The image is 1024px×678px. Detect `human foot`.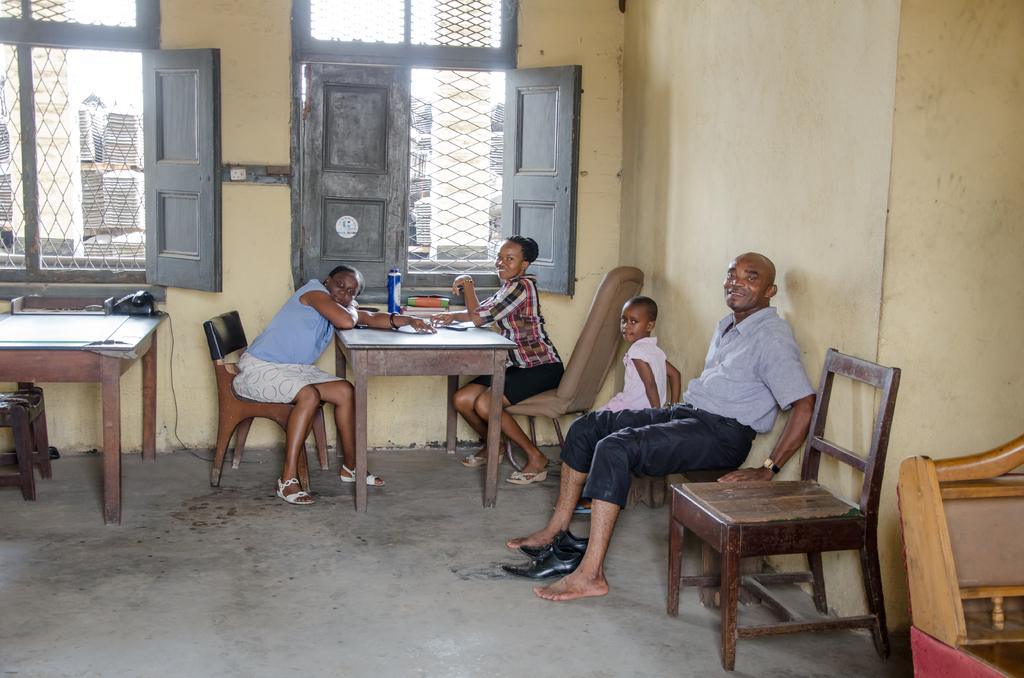
Detection: detection(509, 522, 570, 547).
